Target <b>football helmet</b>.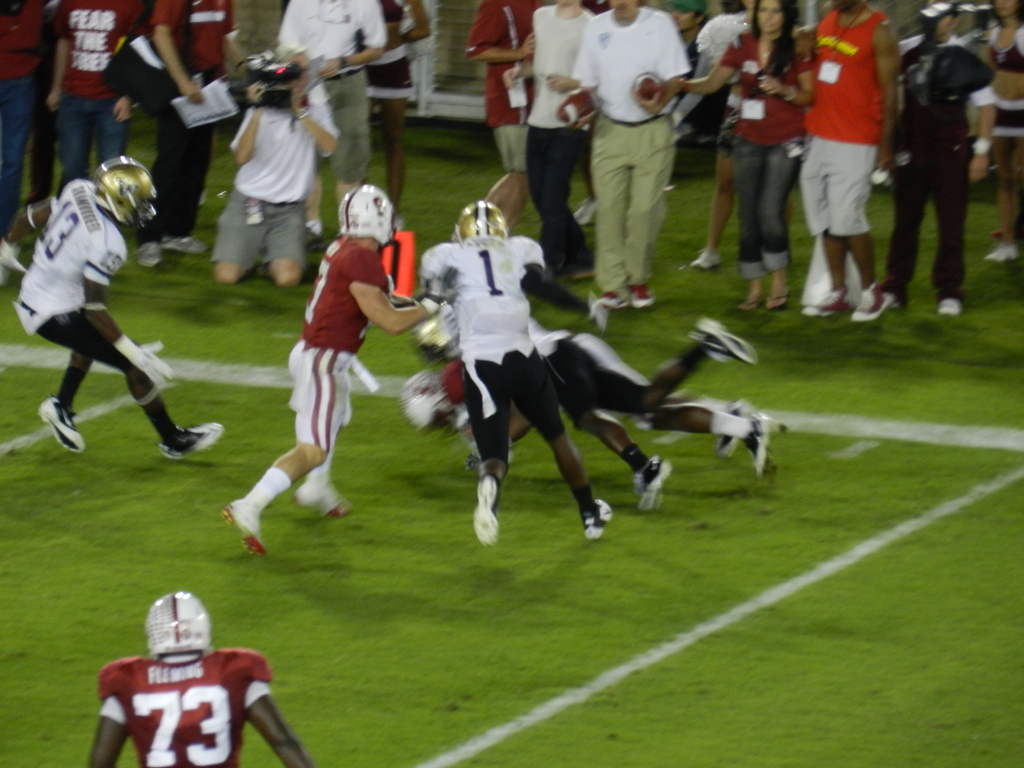
Target region: [129,590,214,678].
